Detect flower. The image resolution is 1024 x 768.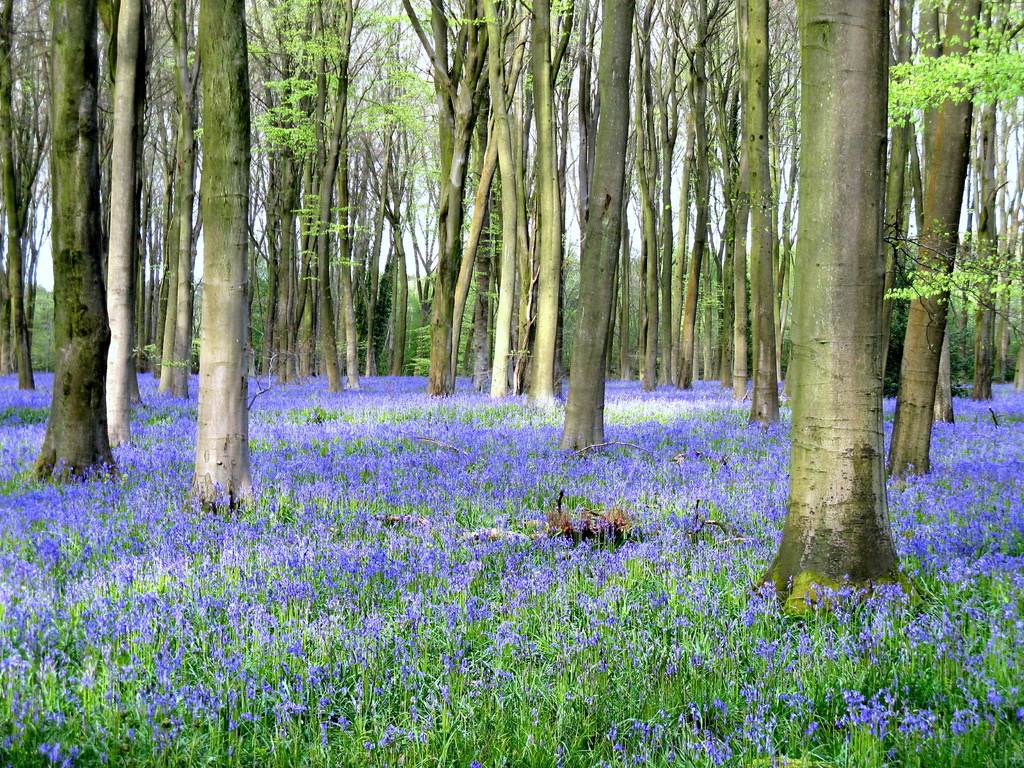
(548,458,568,471).
